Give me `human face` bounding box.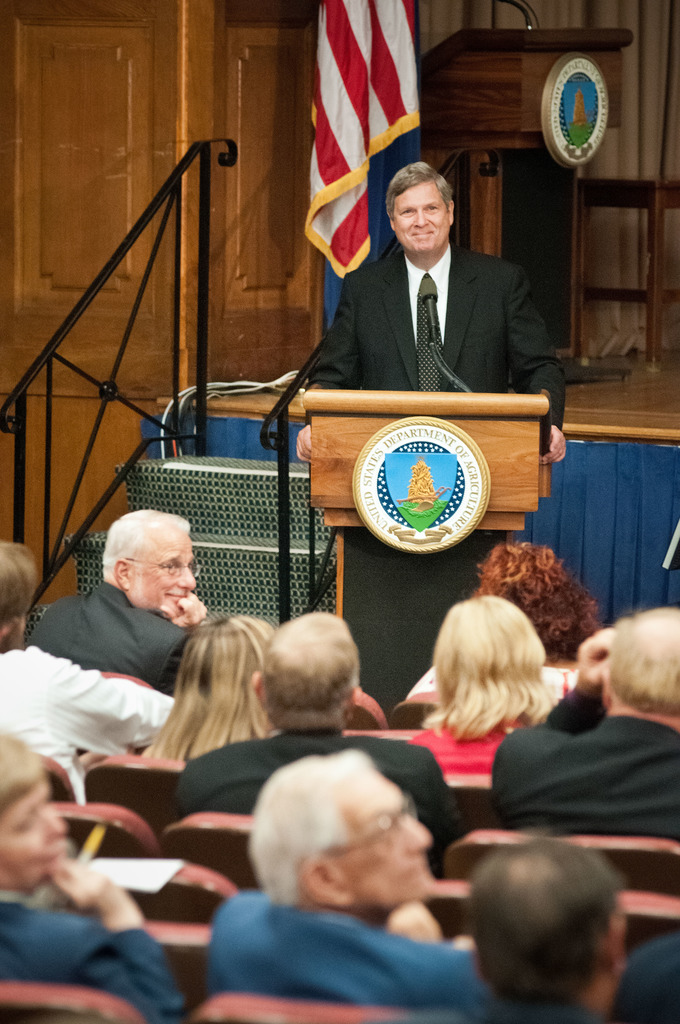
(394, 182, 446, 252).
